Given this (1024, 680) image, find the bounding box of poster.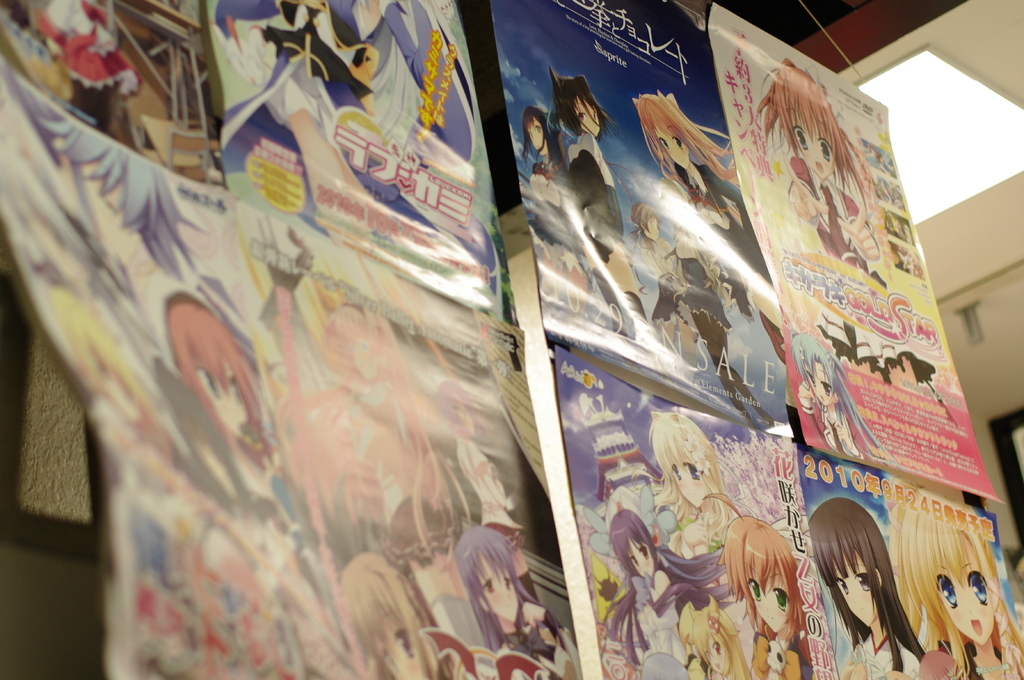
x1=0 y1=0 x2=1023 y2=679.
